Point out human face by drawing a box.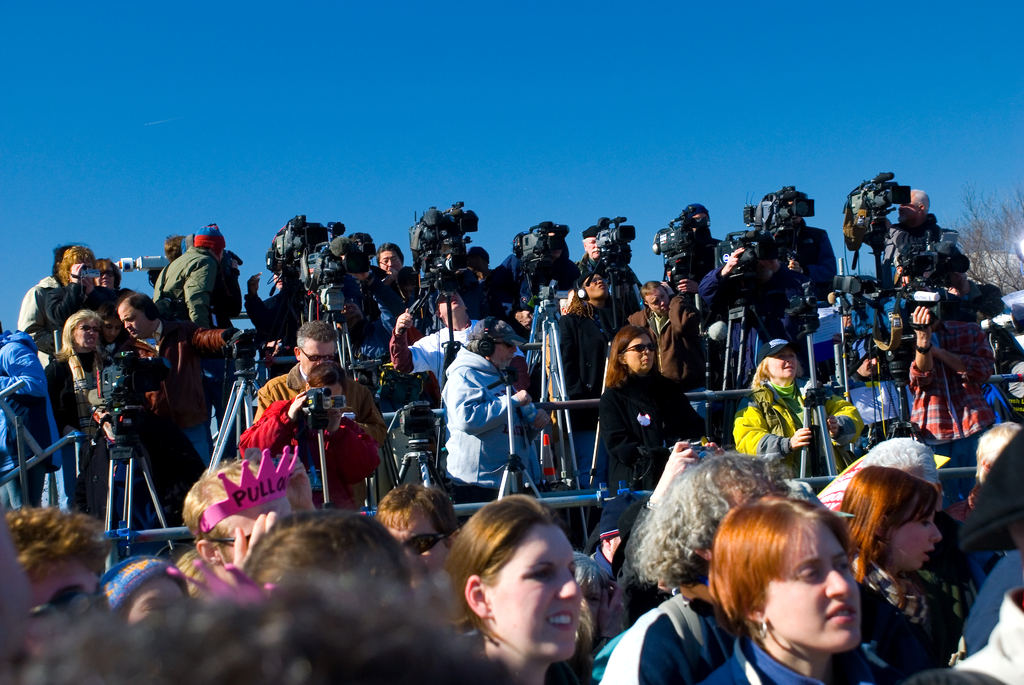
region(214, 248, 222, 260).
